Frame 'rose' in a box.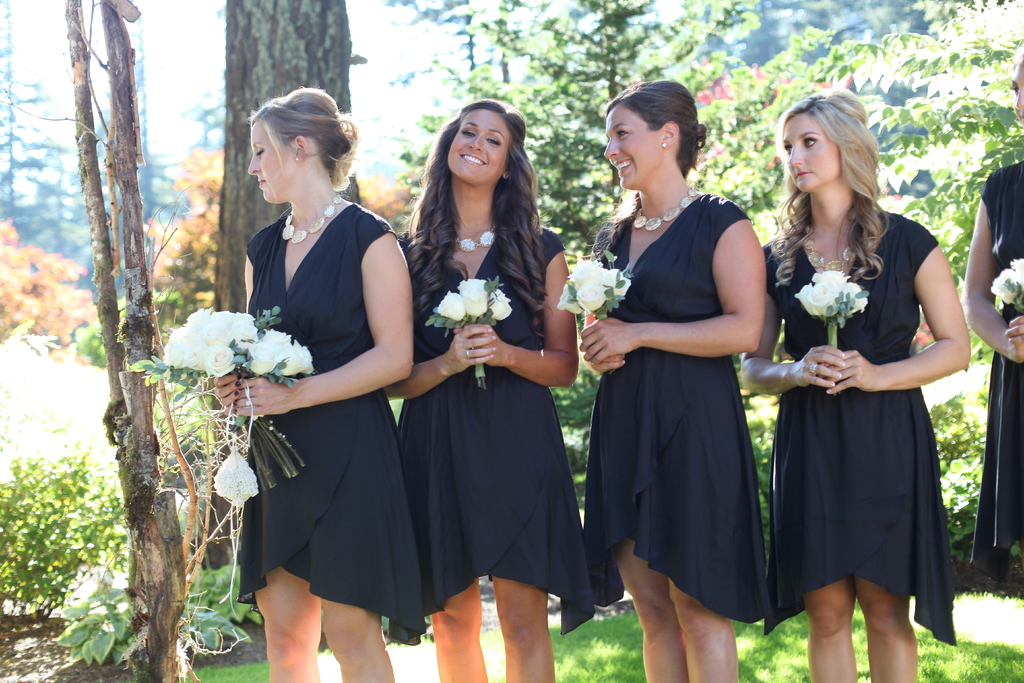
box(1009, 257, 1023, 276).
